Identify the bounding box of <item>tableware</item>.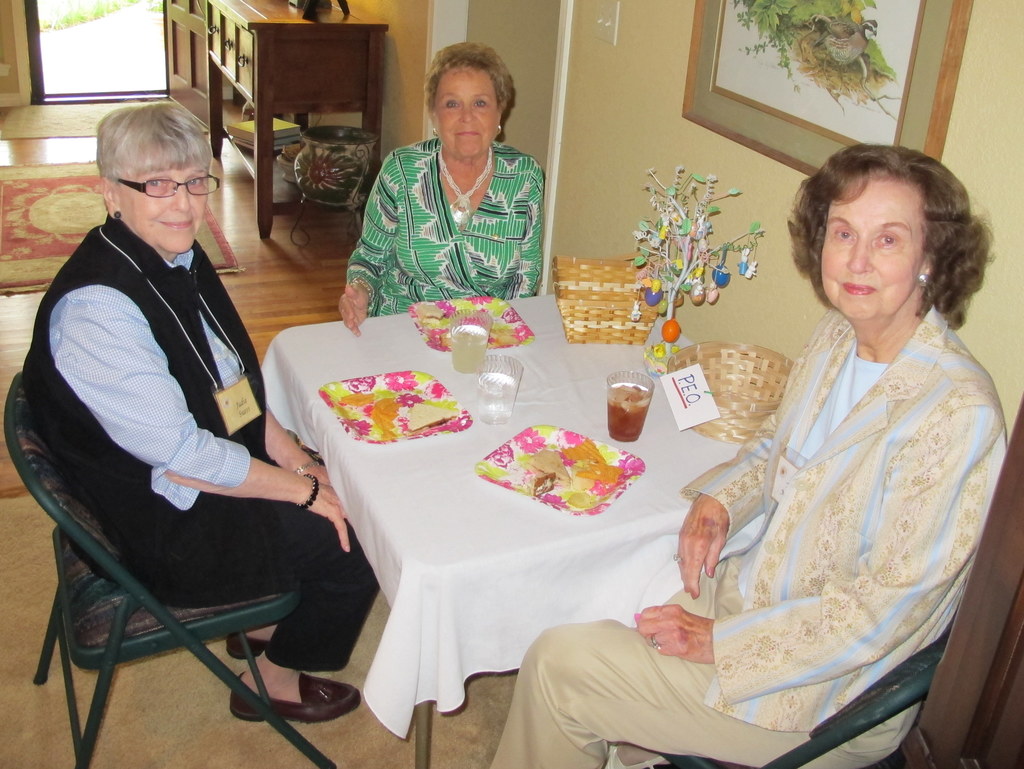
x1=484, y1=419, x2=638, y2=506.
